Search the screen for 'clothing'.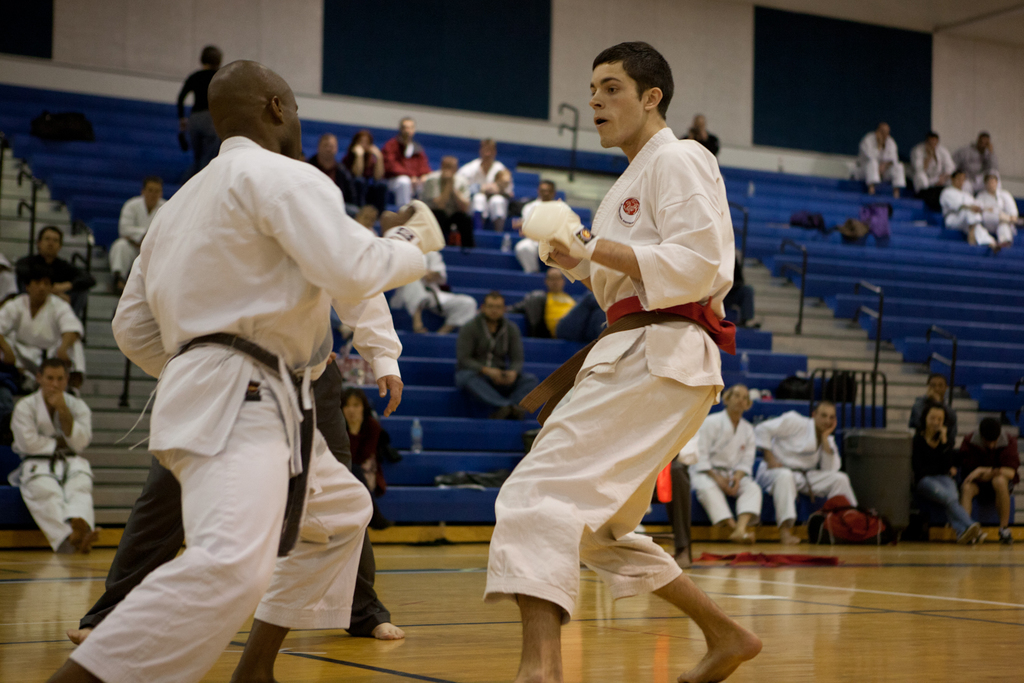
Found at BBox(758, 407, 856, 525).
